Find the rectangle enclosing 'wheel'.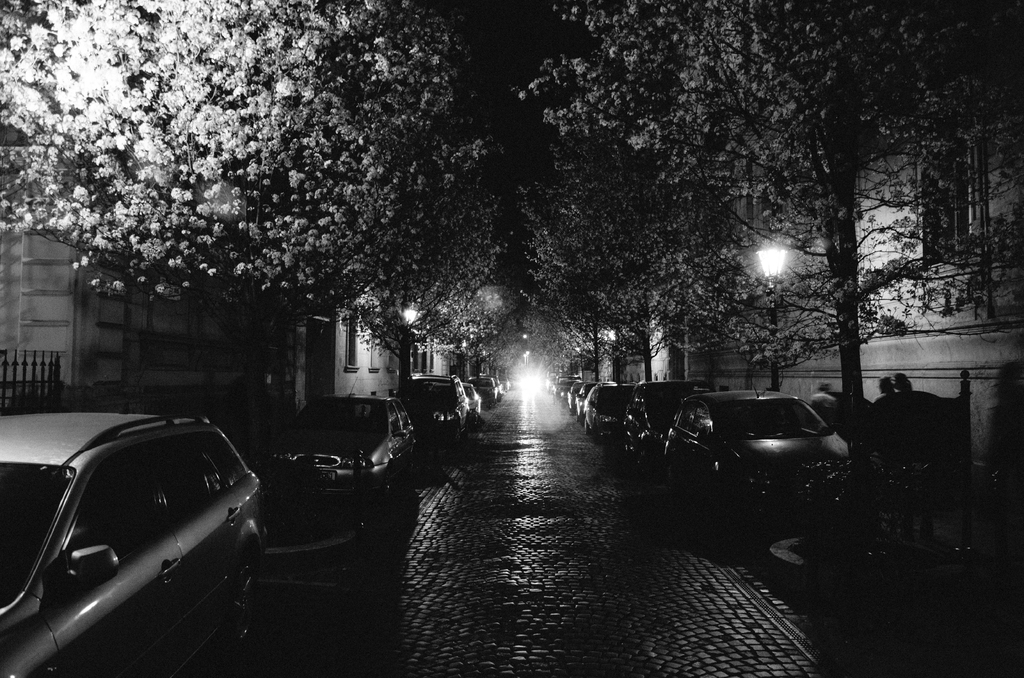
x1=216 y1=576 x2=263 y2=642.
